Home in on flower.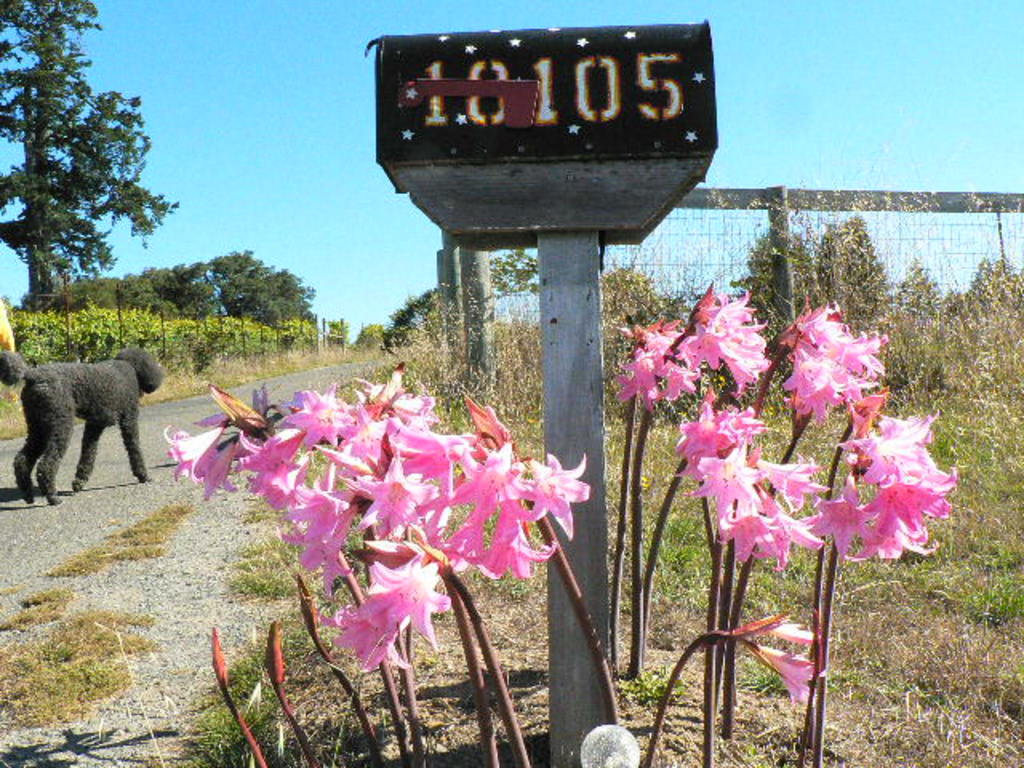
Homed in at bbox=[731, 610, 819, 706].
